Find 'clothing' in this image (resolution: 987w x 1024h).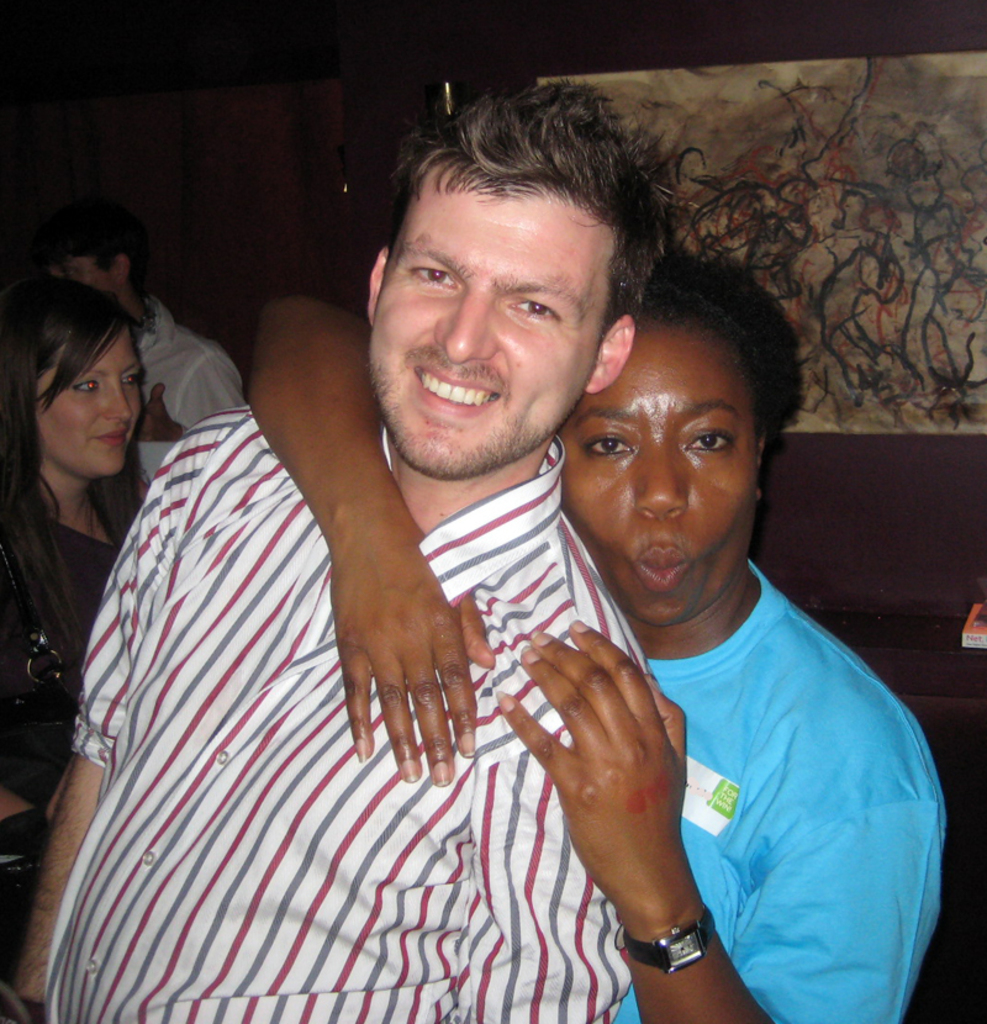
(left=37, top=294, right=611, bottom=1008).
